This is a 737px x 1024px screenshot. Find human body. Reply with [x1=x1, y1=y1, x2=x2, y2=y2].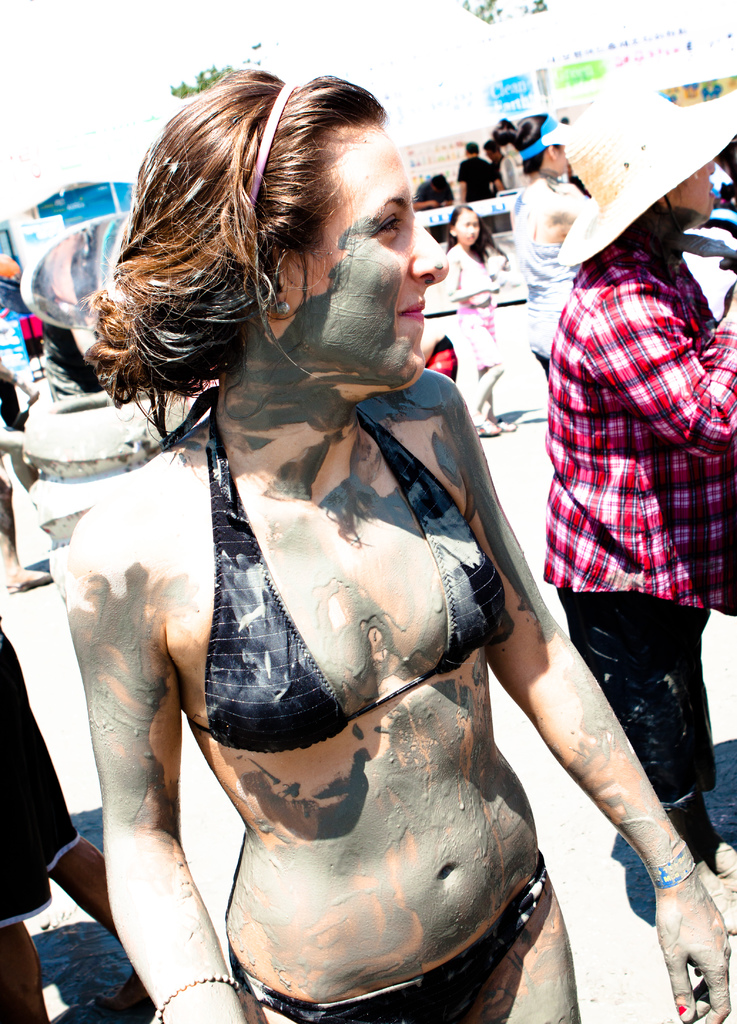
[x1=9, y1=128, x2=625, y2=1014].
